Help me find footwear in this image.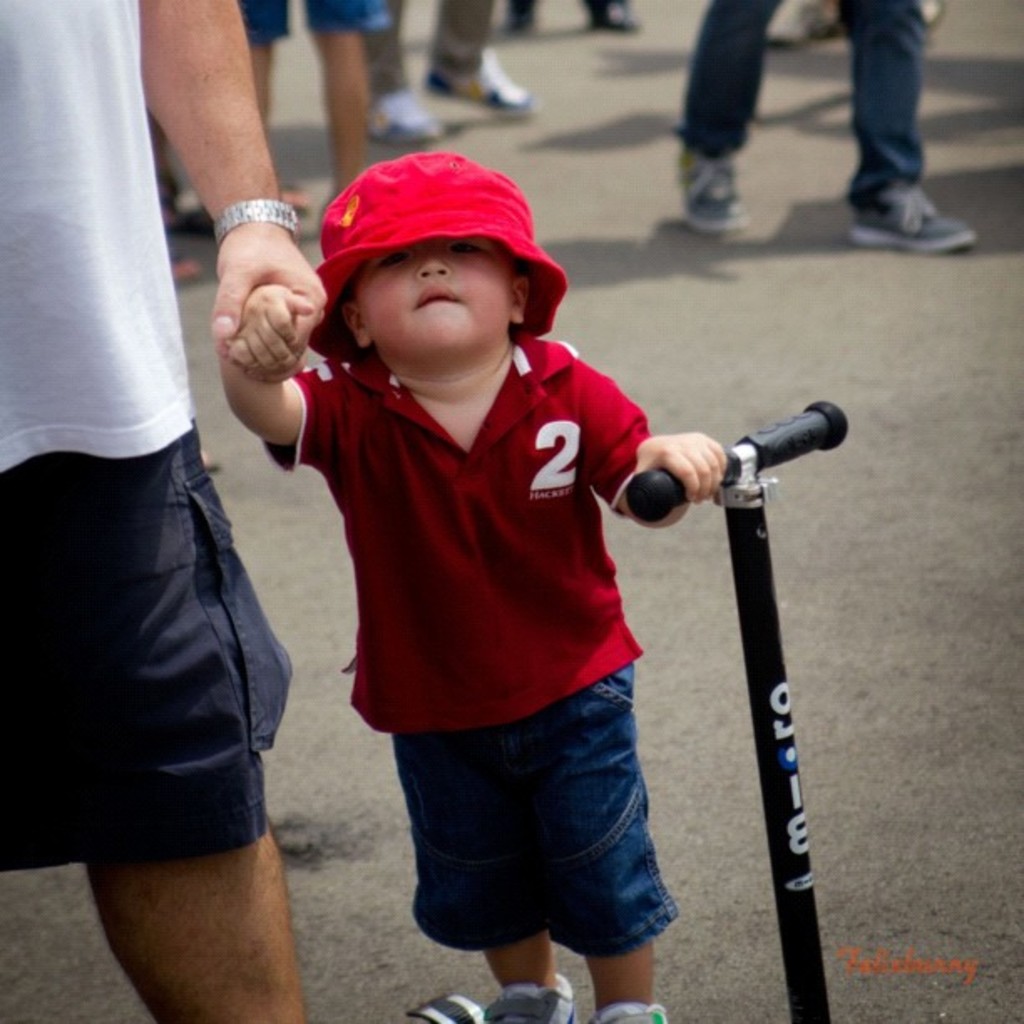
Found it: 373/90/453/137.
